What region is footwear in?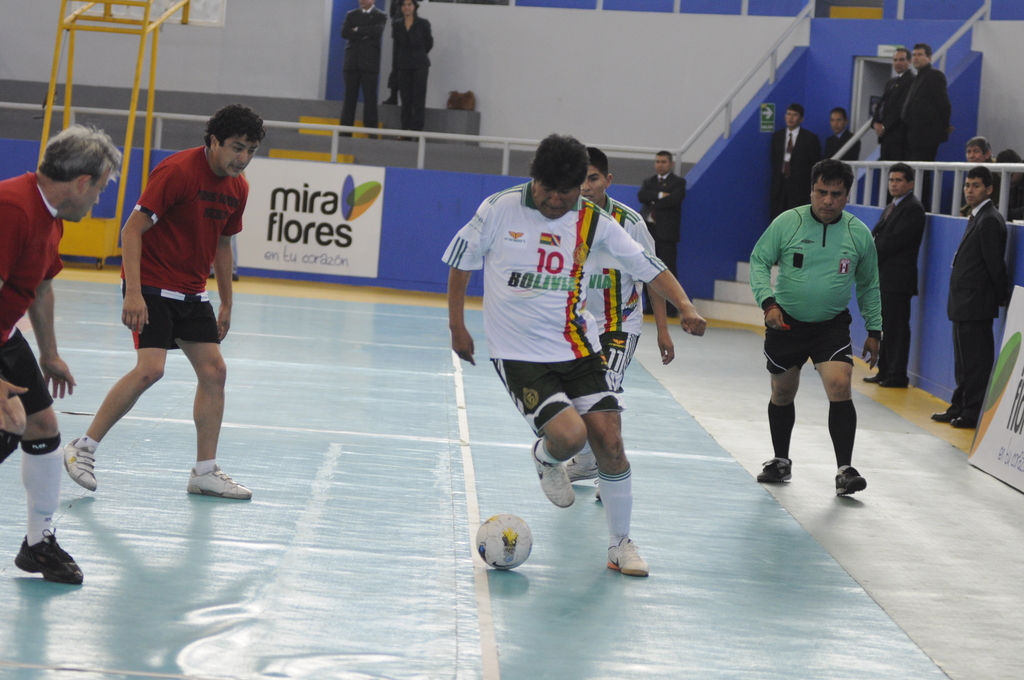
[881,378,908,389].
